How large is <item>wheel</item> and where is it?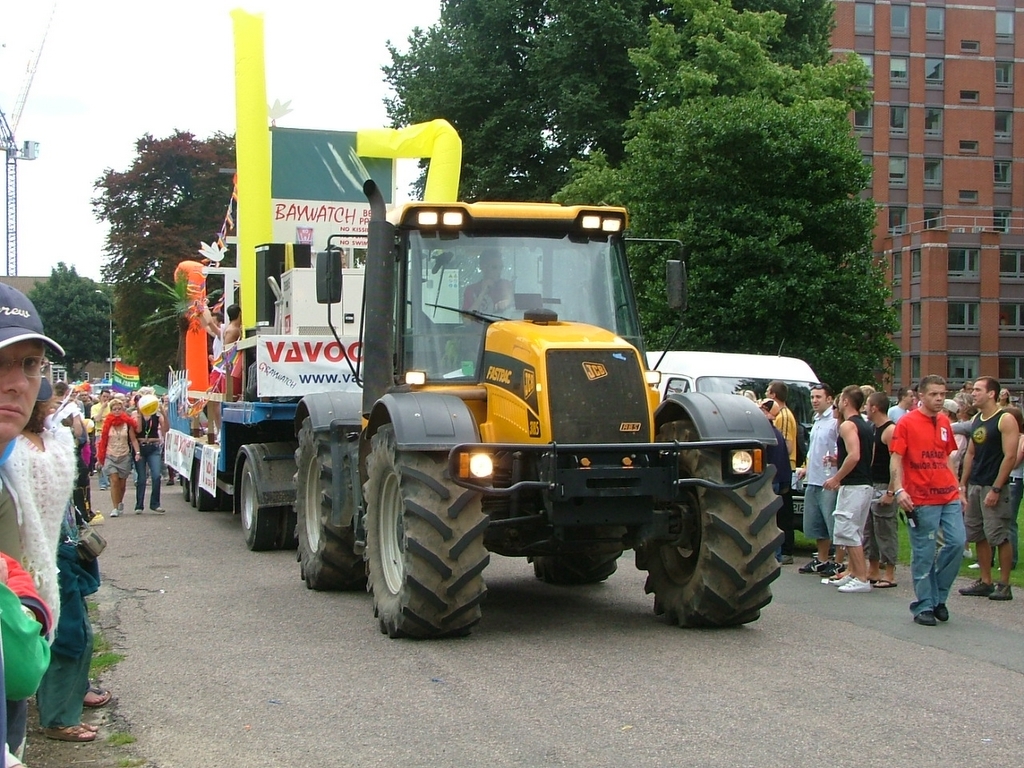
Bounding box: 528 548 621 586.
